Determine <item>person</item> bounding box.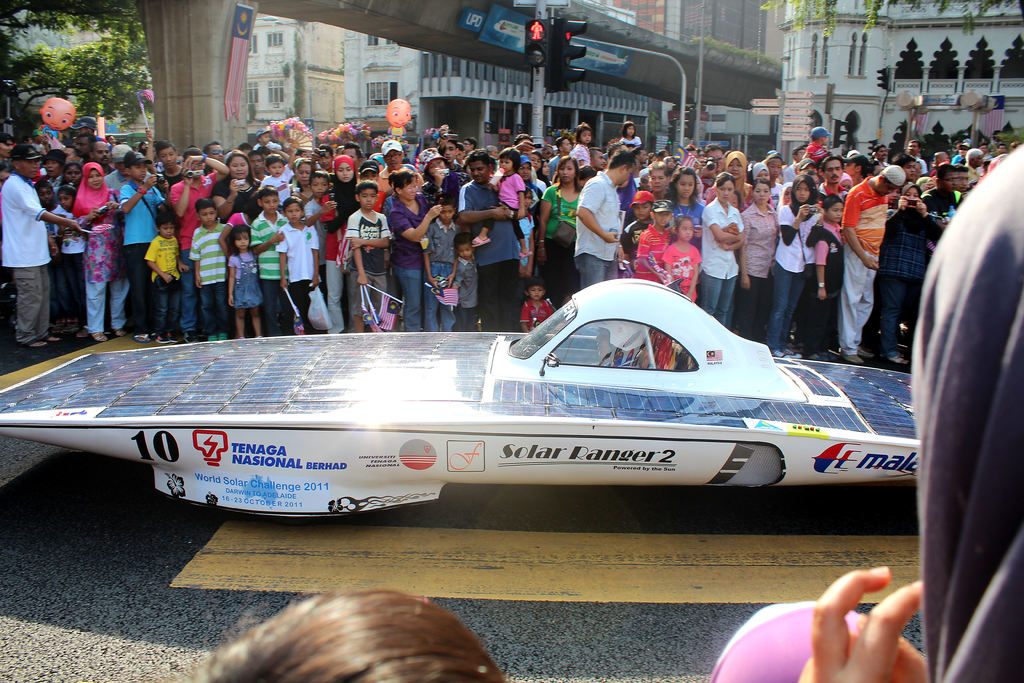
Determined: box=[636, 199, 672, 280].
